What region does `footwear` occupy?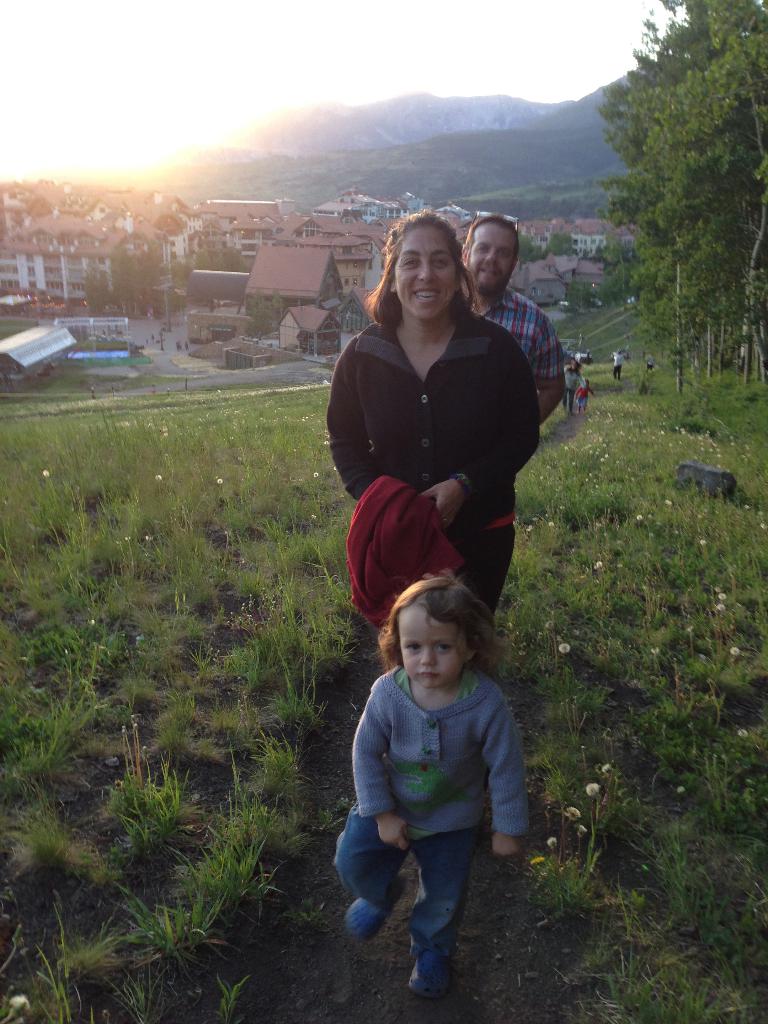
(342, 877, 404, 946).
